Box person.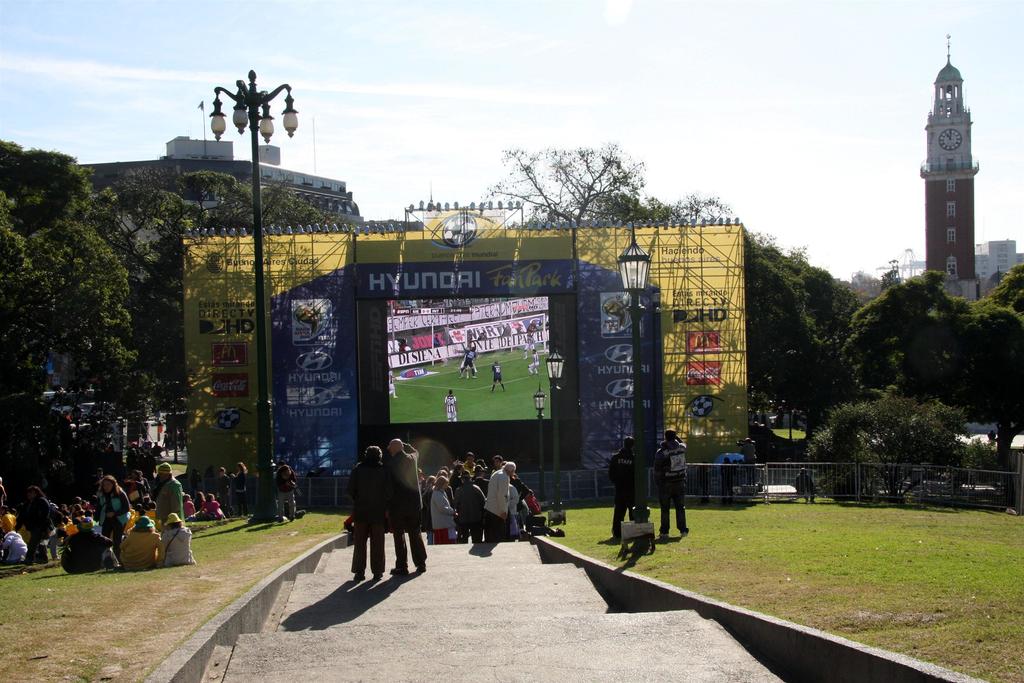
select_region(381, 437, 420, 573).
